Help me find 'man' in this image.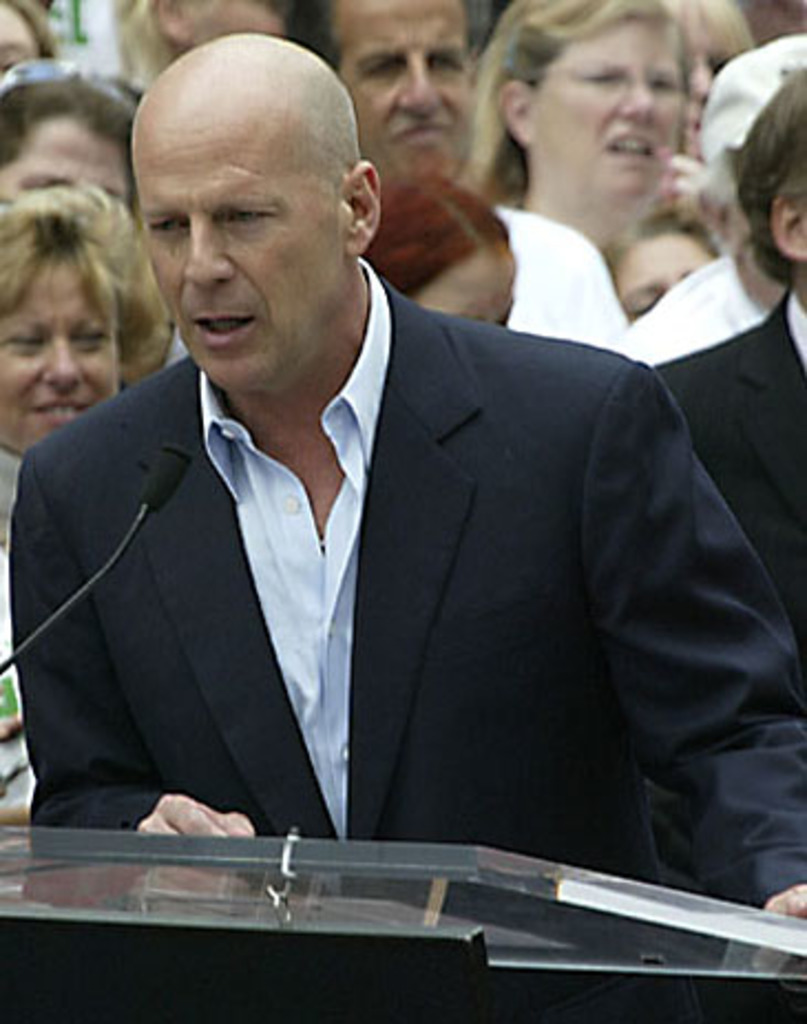
Found it: crop(20, 27, 805, 931).
